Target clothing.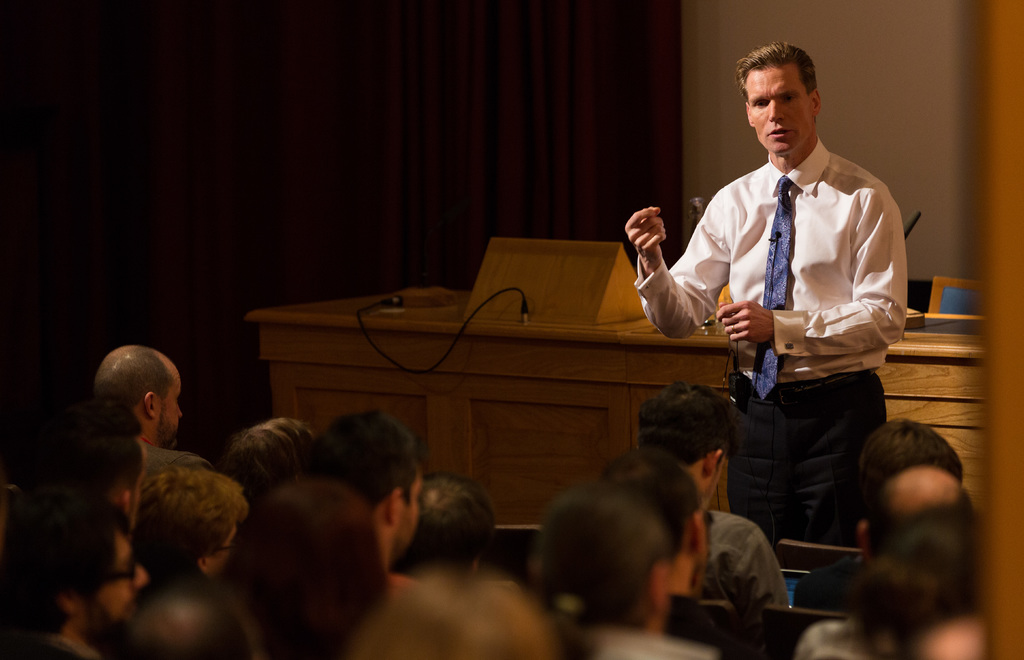
Target region: [679, 87, 906, 530].
